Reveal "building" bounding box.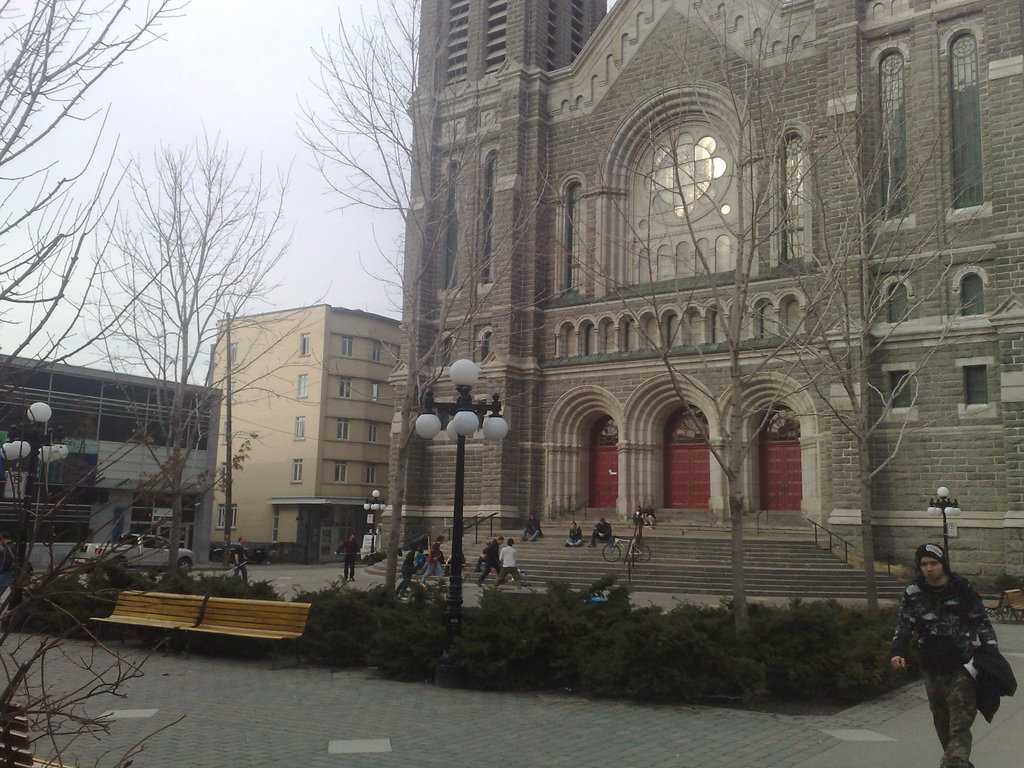
Revealed: detection(0, 348, 227, 576).
